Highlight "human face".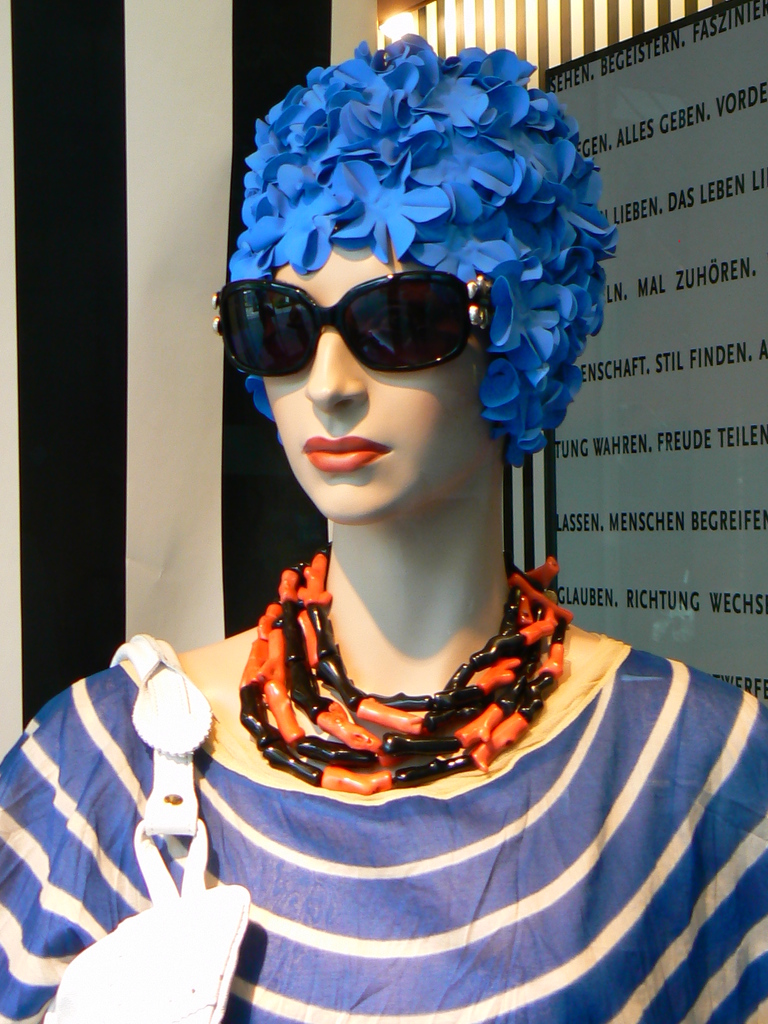
Highlighted region: 254/239/495/525.
